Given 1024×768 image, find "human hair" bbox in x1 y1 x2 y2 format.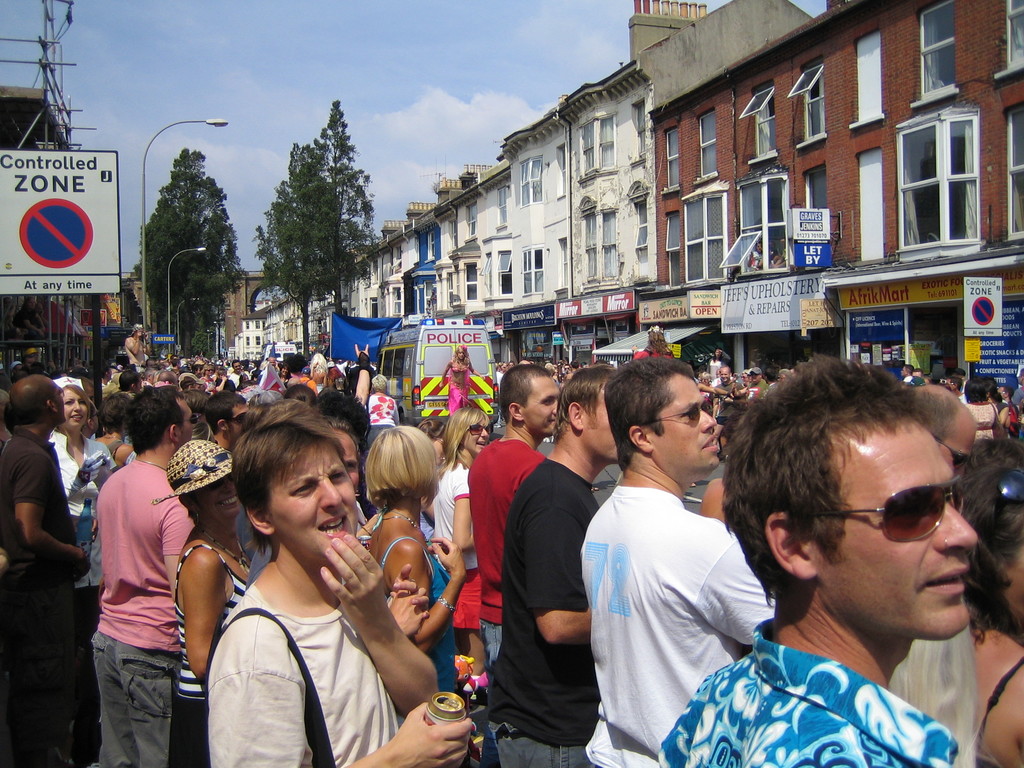
755 240 760 245.
